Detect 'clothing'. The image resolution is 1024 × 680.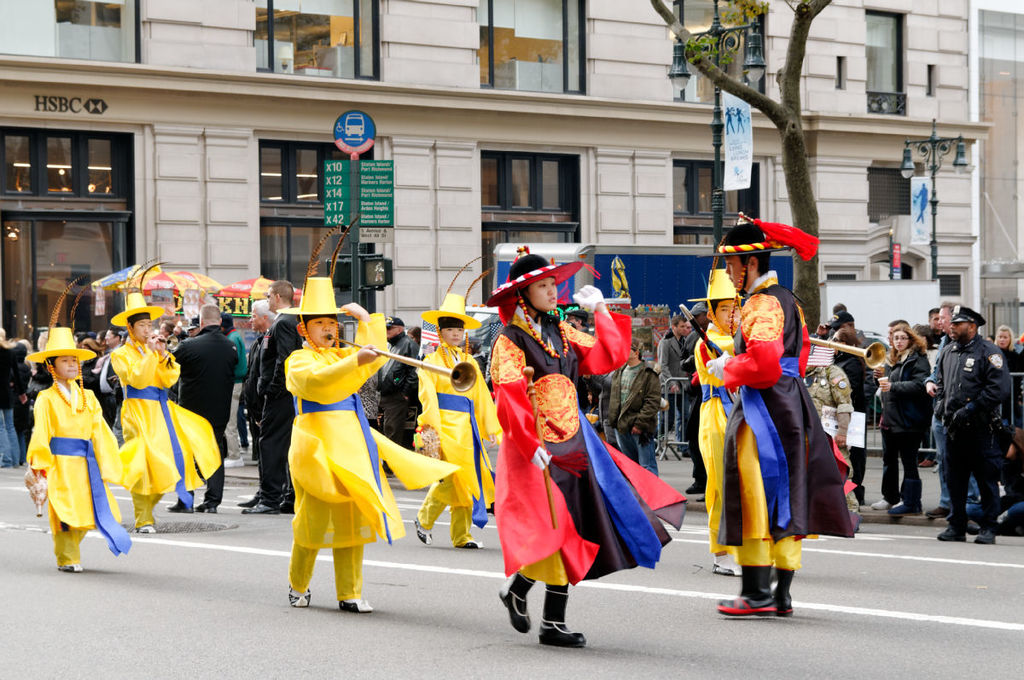
(877,348,933,503).
